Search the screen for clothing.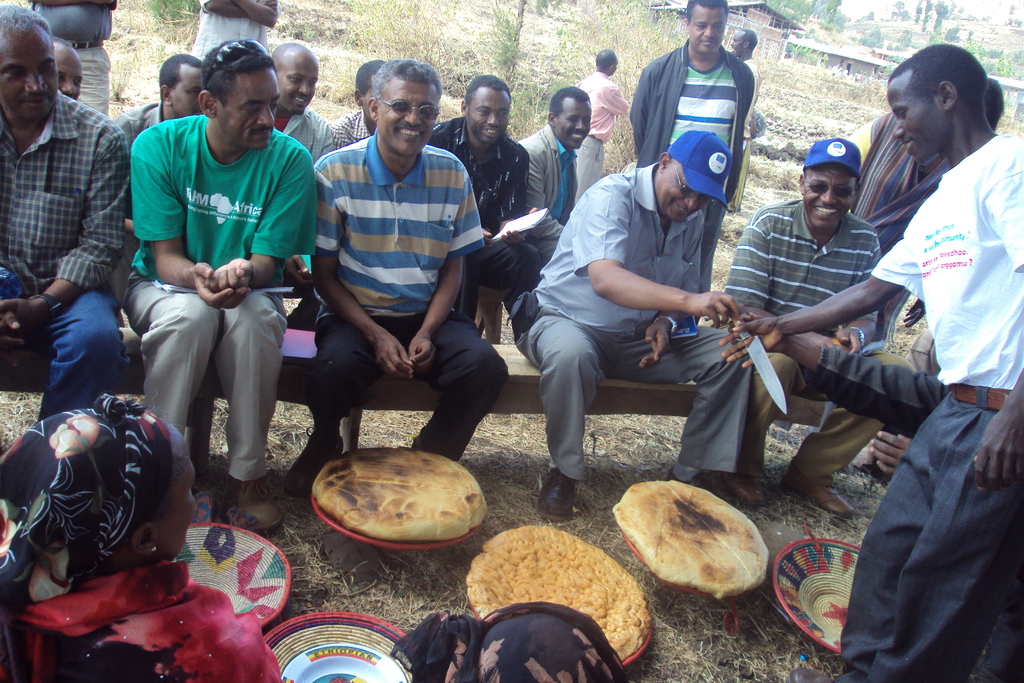
Found at 570,70,629,197.
